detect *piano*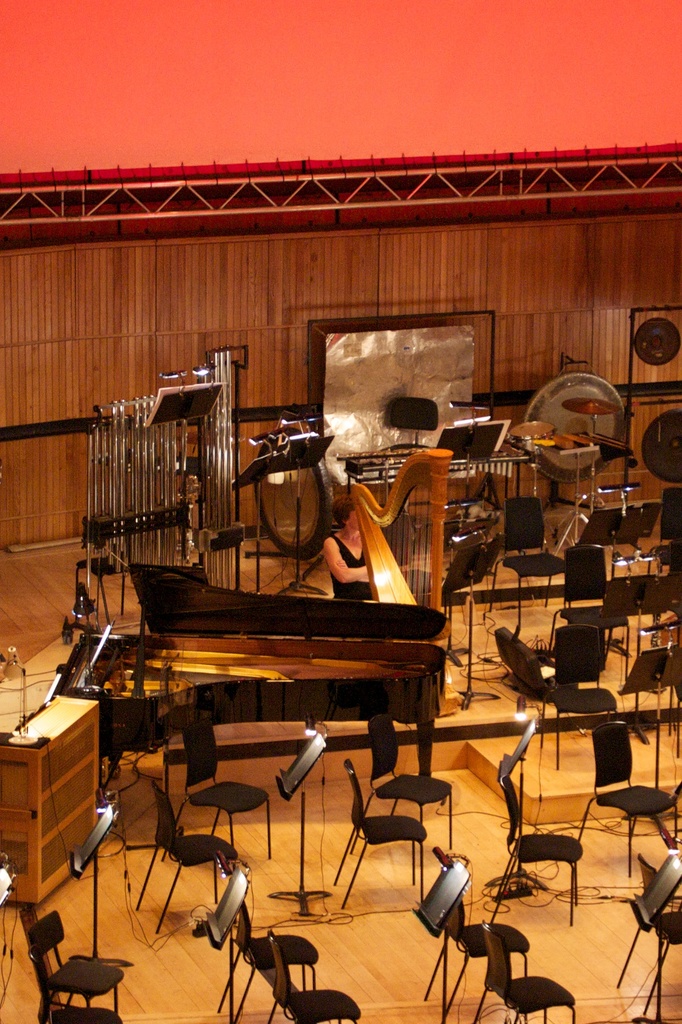
(54,542,496,782)
